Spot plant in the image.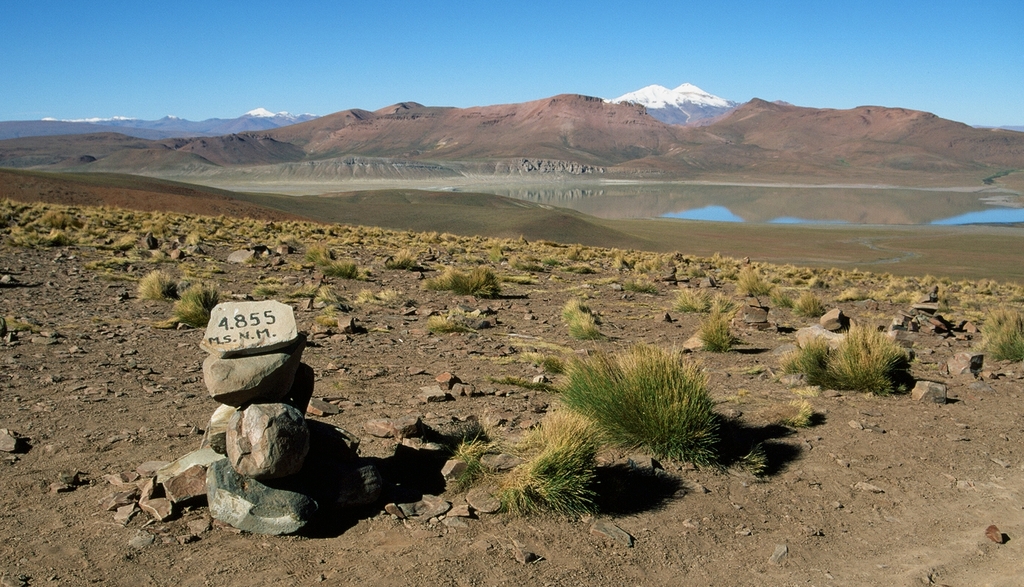
plant found at BBox(132, 269, 175, 302).
